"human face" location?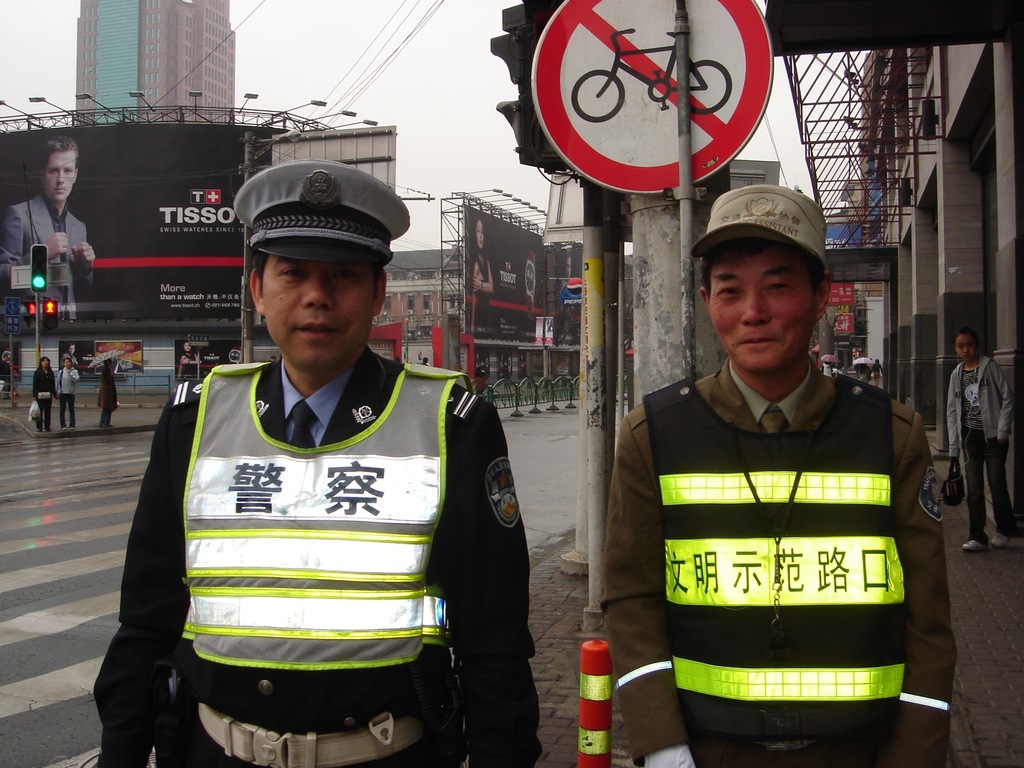
select_region(45, 362, 48, 371)
